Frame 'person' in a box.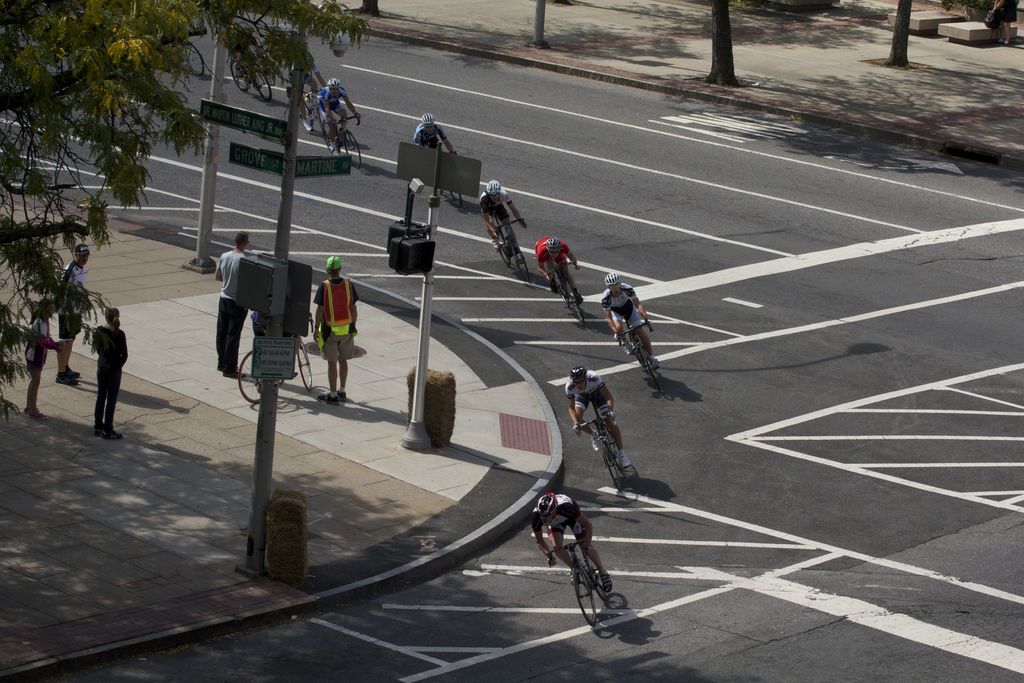
[x1=286, y1=54, x2=330, y2=126].
